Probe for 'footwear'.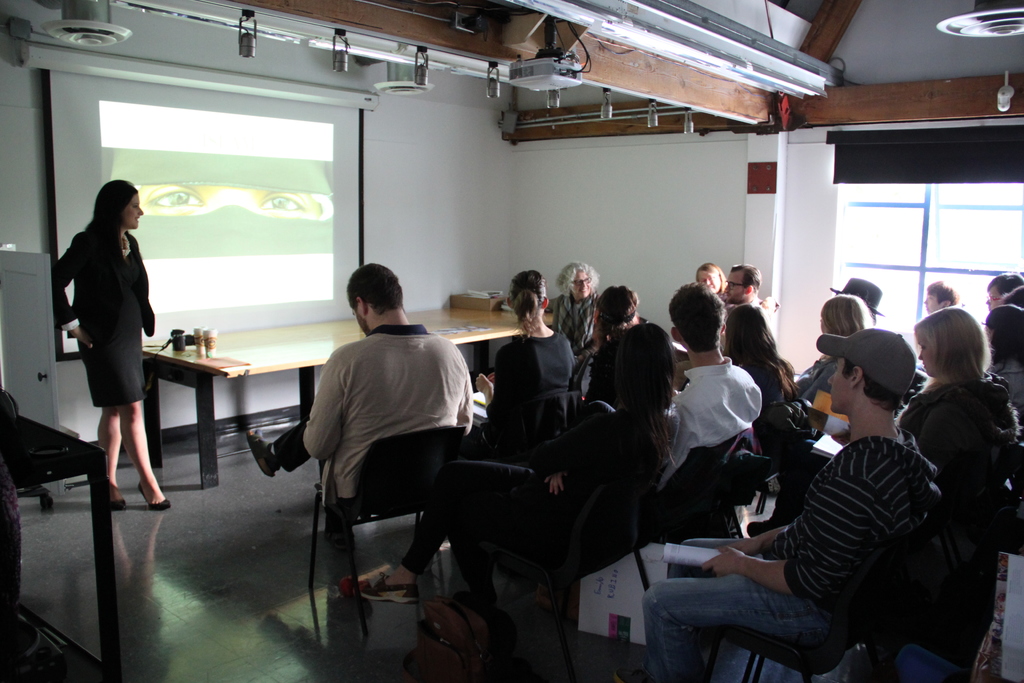
Probe result: bbox=(363, 573, 417, 605).
